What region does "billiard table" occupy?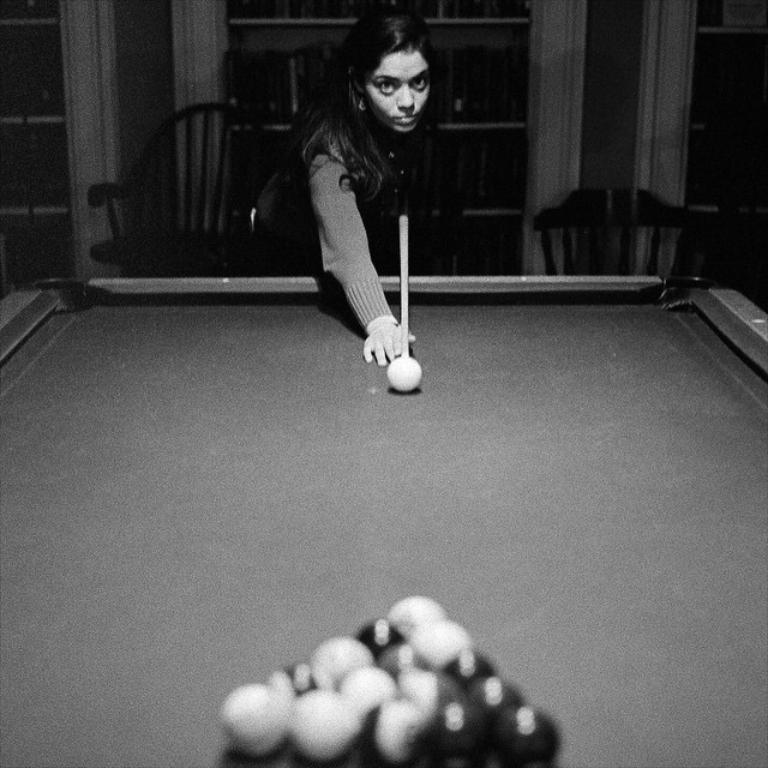
[left=0, top=270, right=767, bottom=767].
